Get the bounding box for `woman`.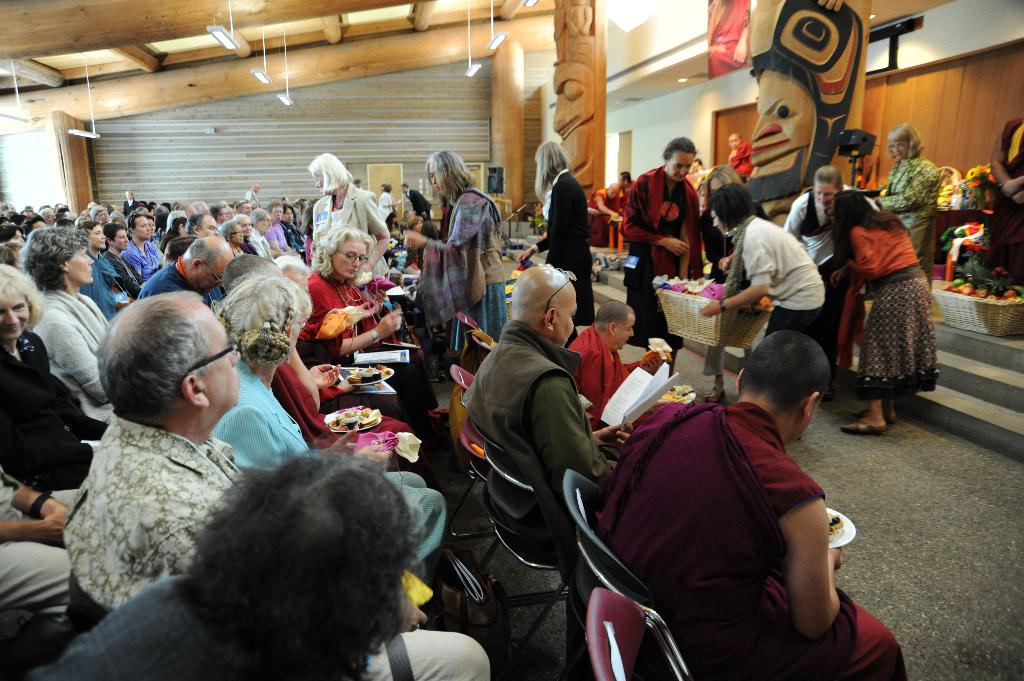
<box>292,157,403,288</box>.
